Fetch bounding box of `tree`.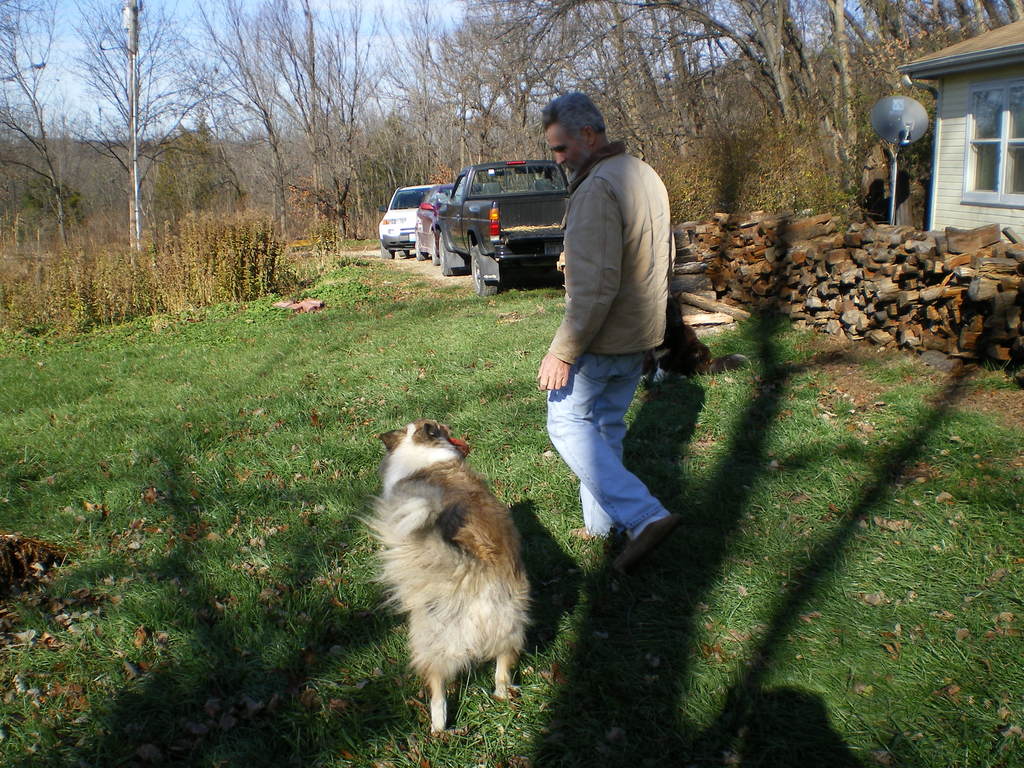
Bbox: l=45, t=51, r=225, b=211.
